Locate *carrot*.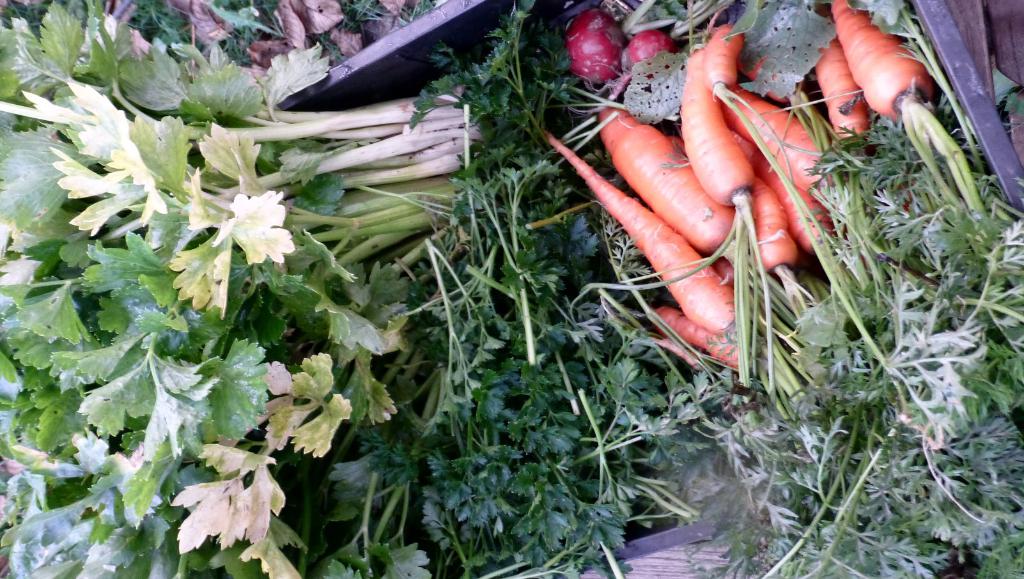
Bounding box: <box>814,45,872,147</box>.
